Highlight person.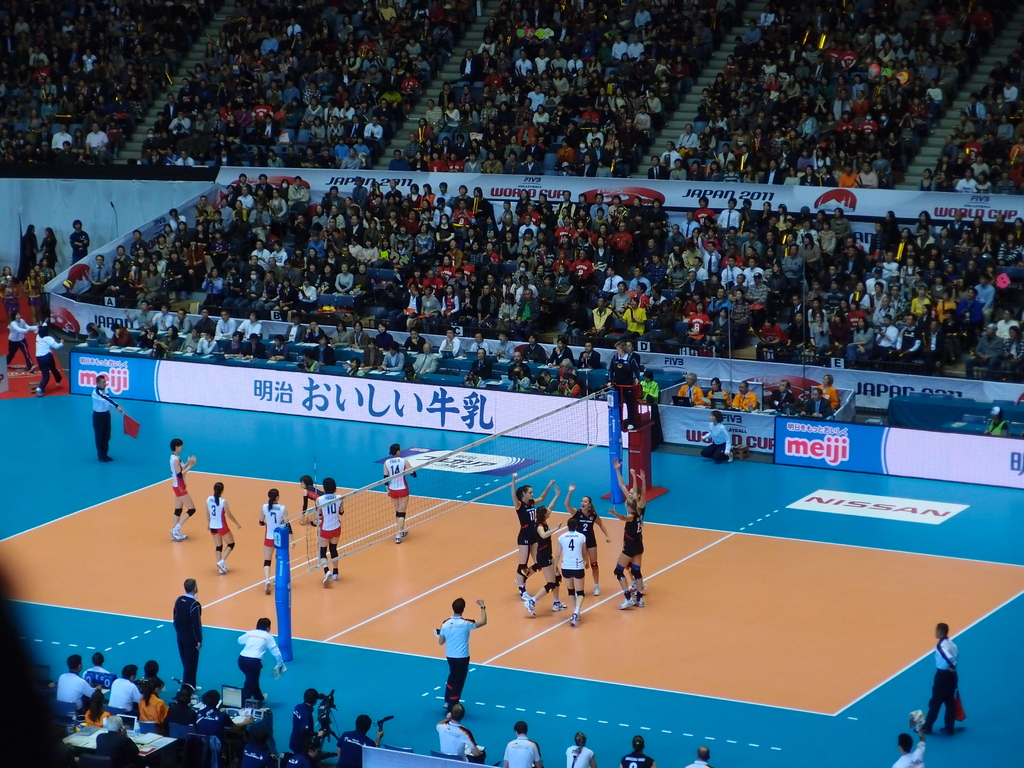
Highlighted region: {"x1": 241, "y1": 728, "x2": 276, "y2": 767}.
